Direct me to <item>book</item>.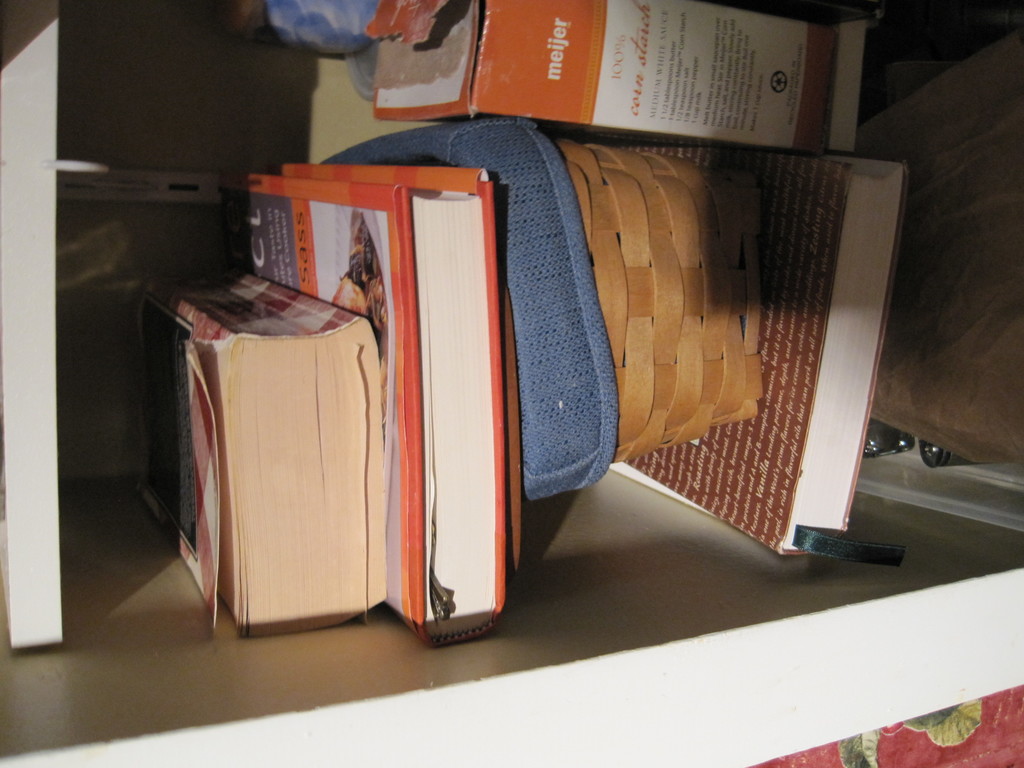
Direction: bbox=[614, 155, 907, 562].
